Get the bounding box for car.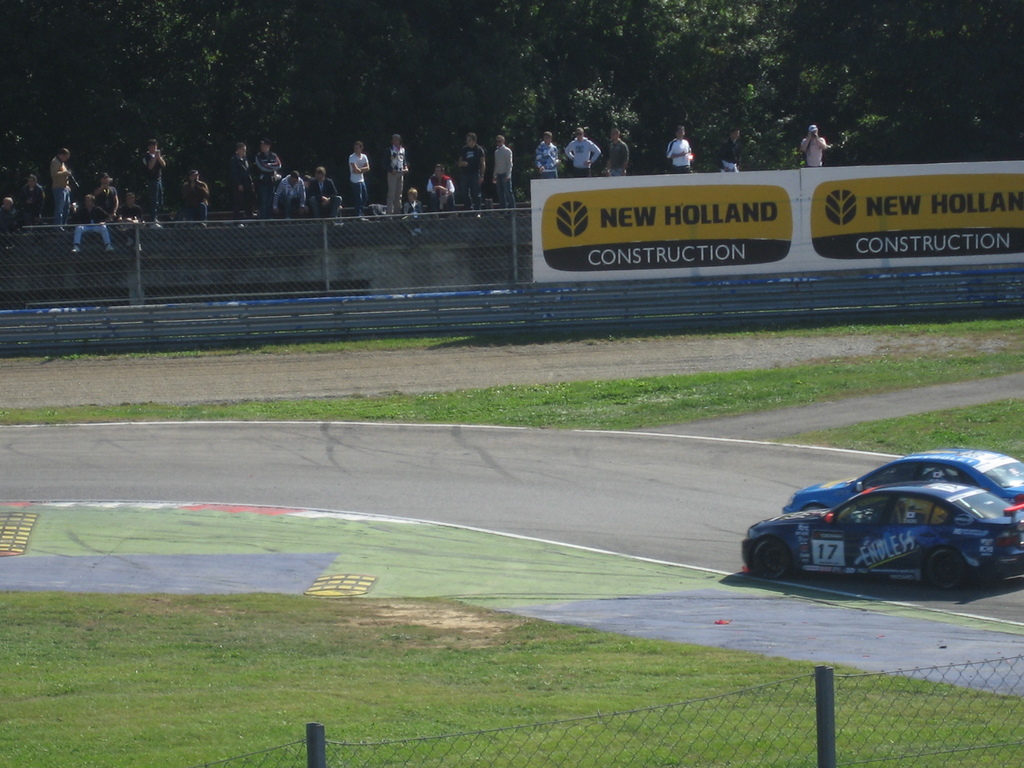
Rect(740, 480, 1023, 596).
